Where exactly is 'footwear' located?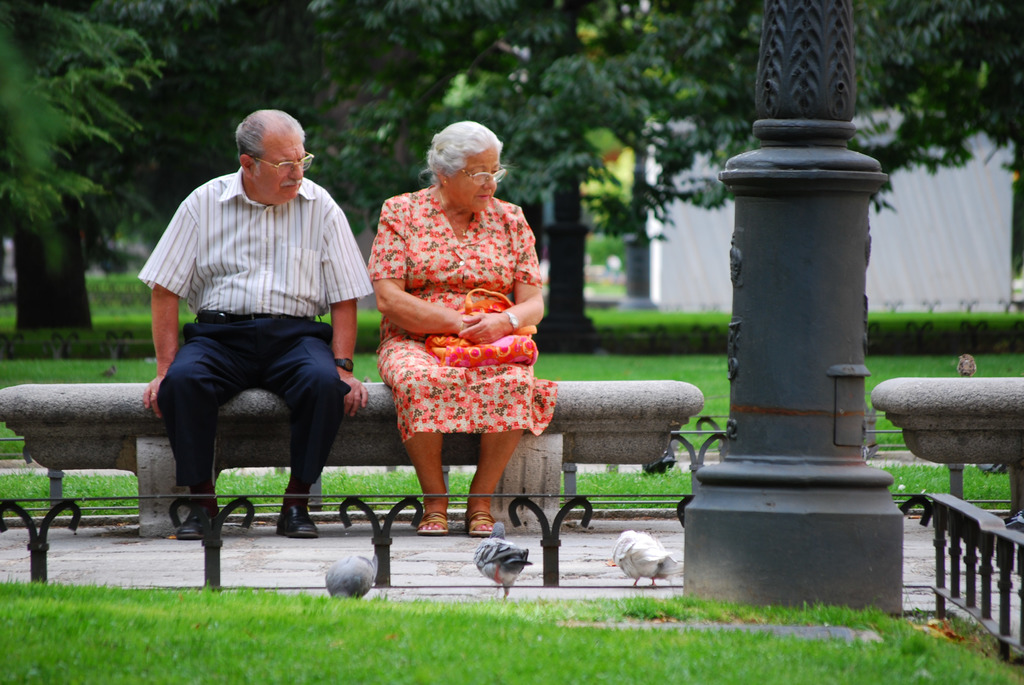
Its bounding box is box=[275, 501, 317, 542].
